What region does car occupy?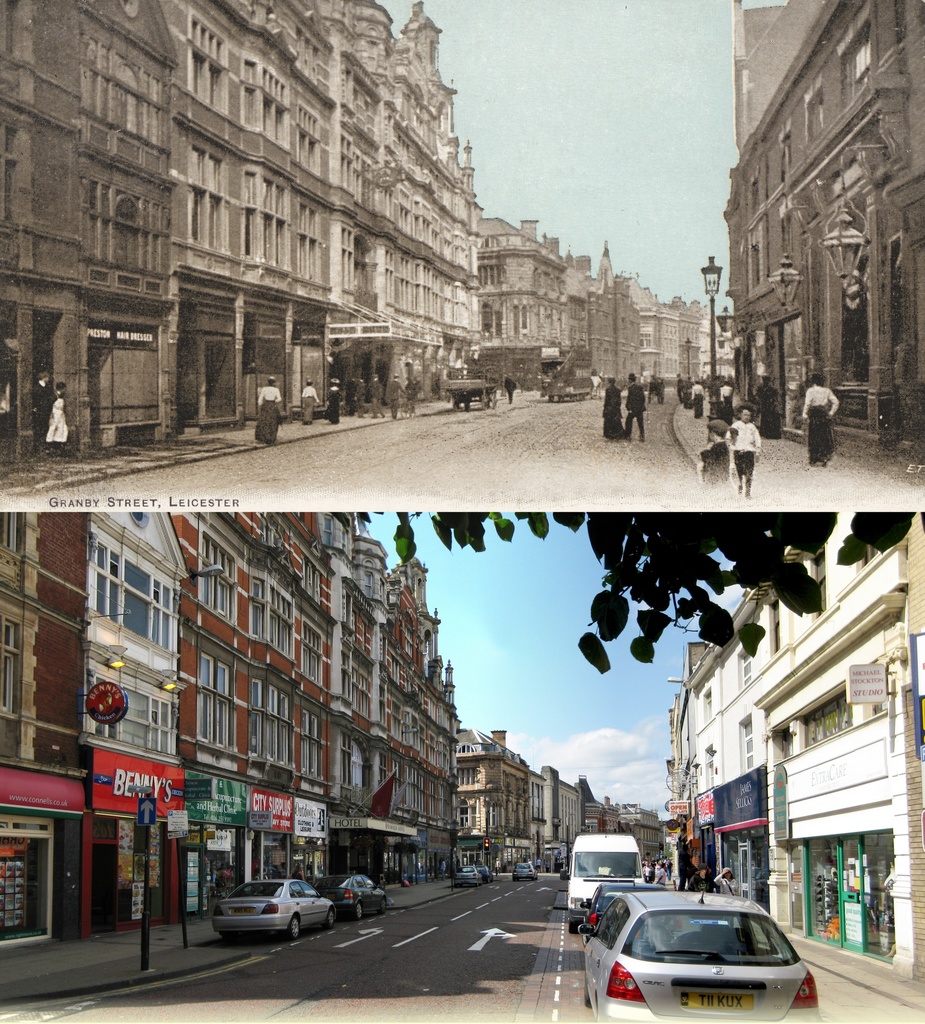
{"x1": 213, "y1": 877, "x2": 336, "y2": 936}.
